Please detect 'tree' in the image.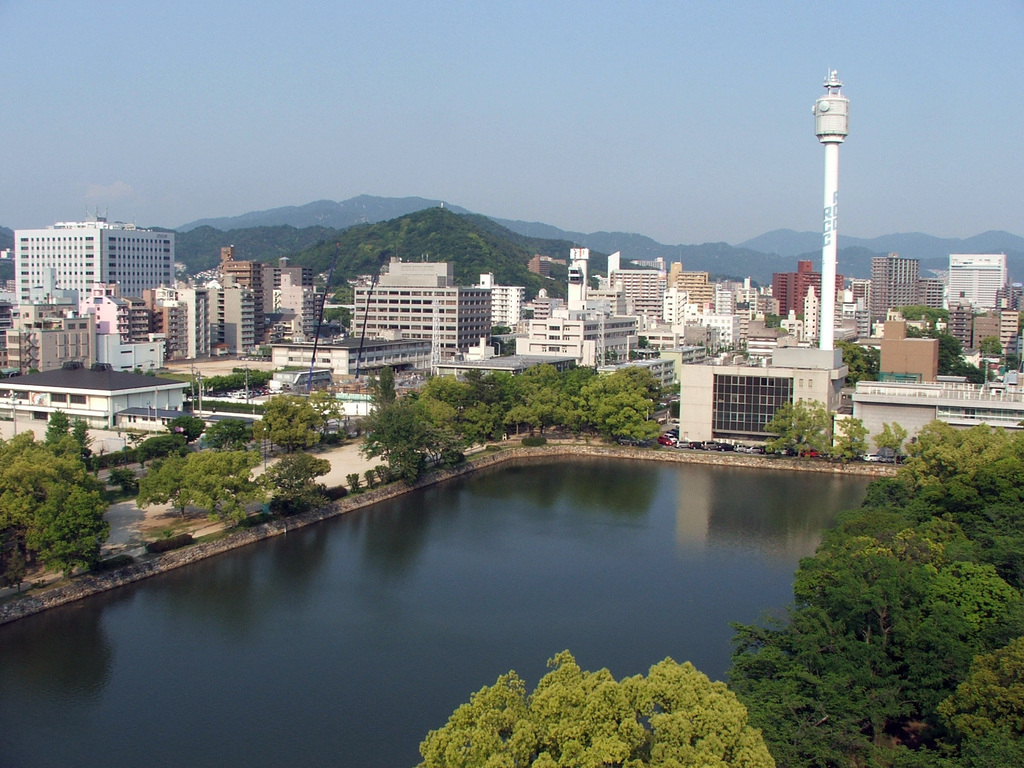
l=977, t=330, r=1004, b=358.
